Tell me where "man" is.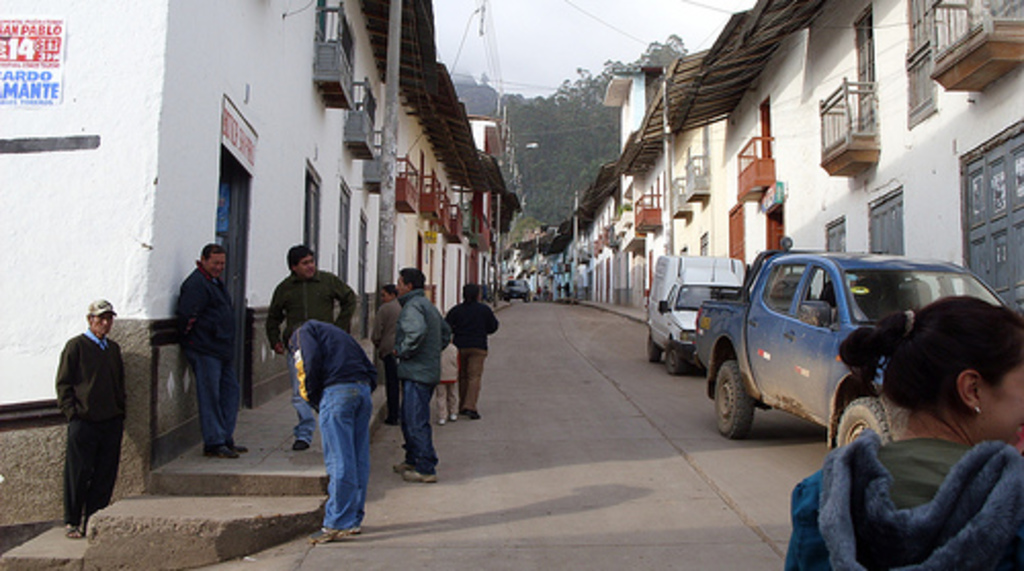
"man" is at (x1=289, y1=315, x2=385, y2=540).
